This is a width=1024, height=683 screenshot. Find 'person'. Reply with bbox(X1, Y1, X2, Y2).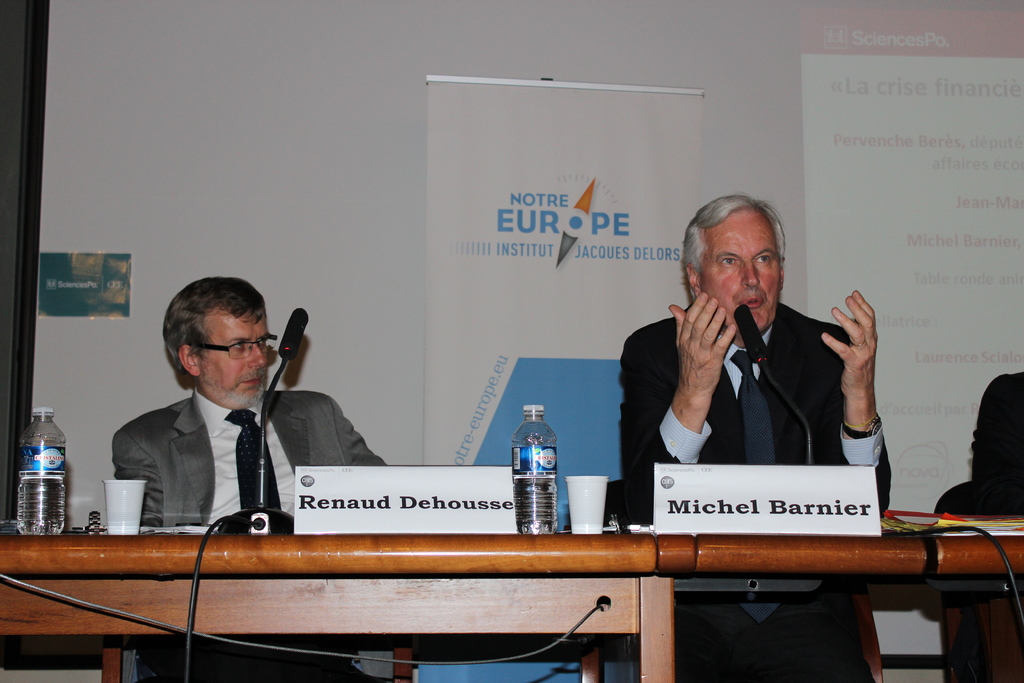
bbox(94, 281, 377, 551).
